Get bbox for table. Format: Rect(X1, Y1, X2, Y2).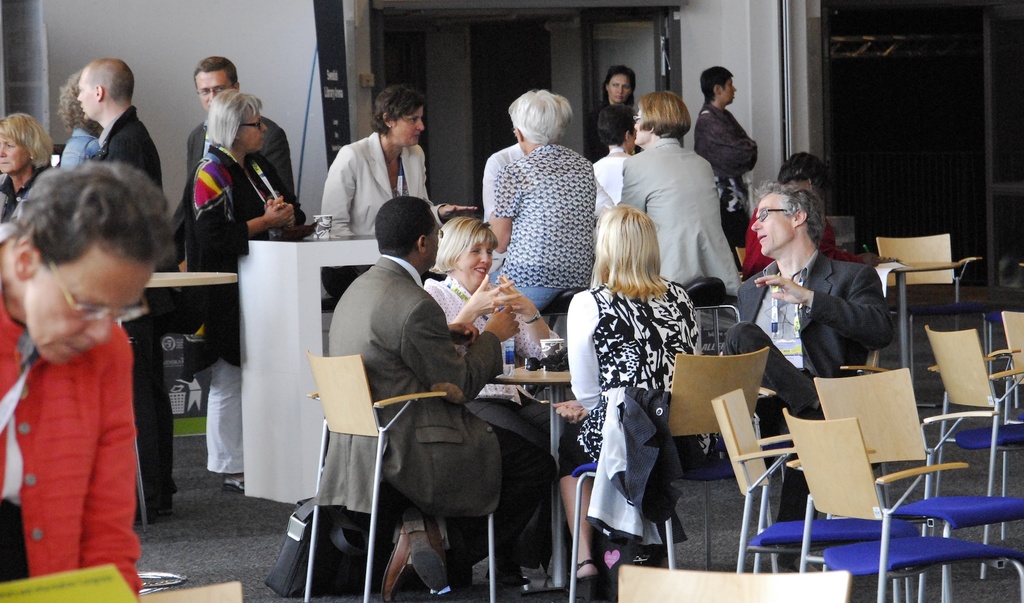
Rect(141, 266, 239, 532).
